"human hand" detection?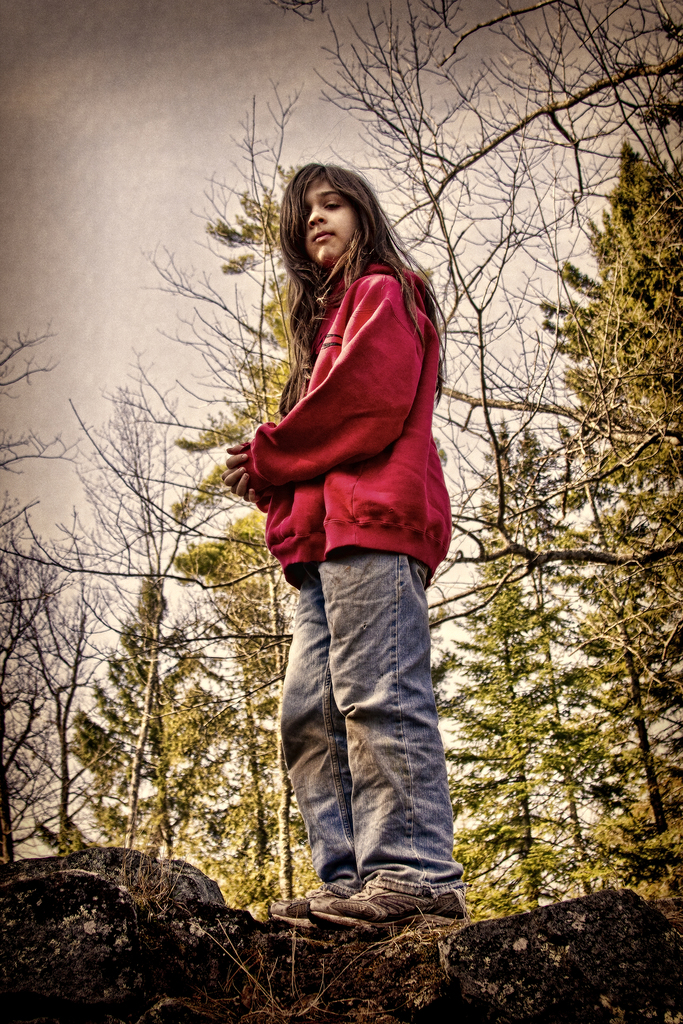
(x1=210, y1=423, x2=274, y2=511)
